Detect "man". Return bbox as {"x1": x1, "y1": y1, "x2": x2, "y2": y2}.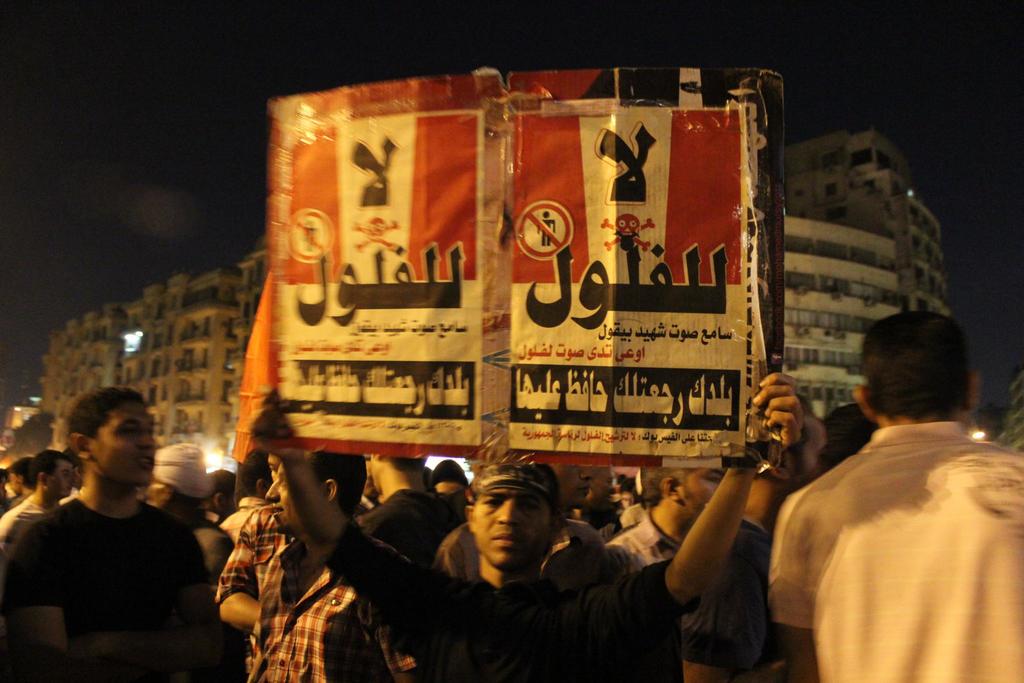
{"x1": 220, "y1": 453, "x2": 273, "y2": 546}.
